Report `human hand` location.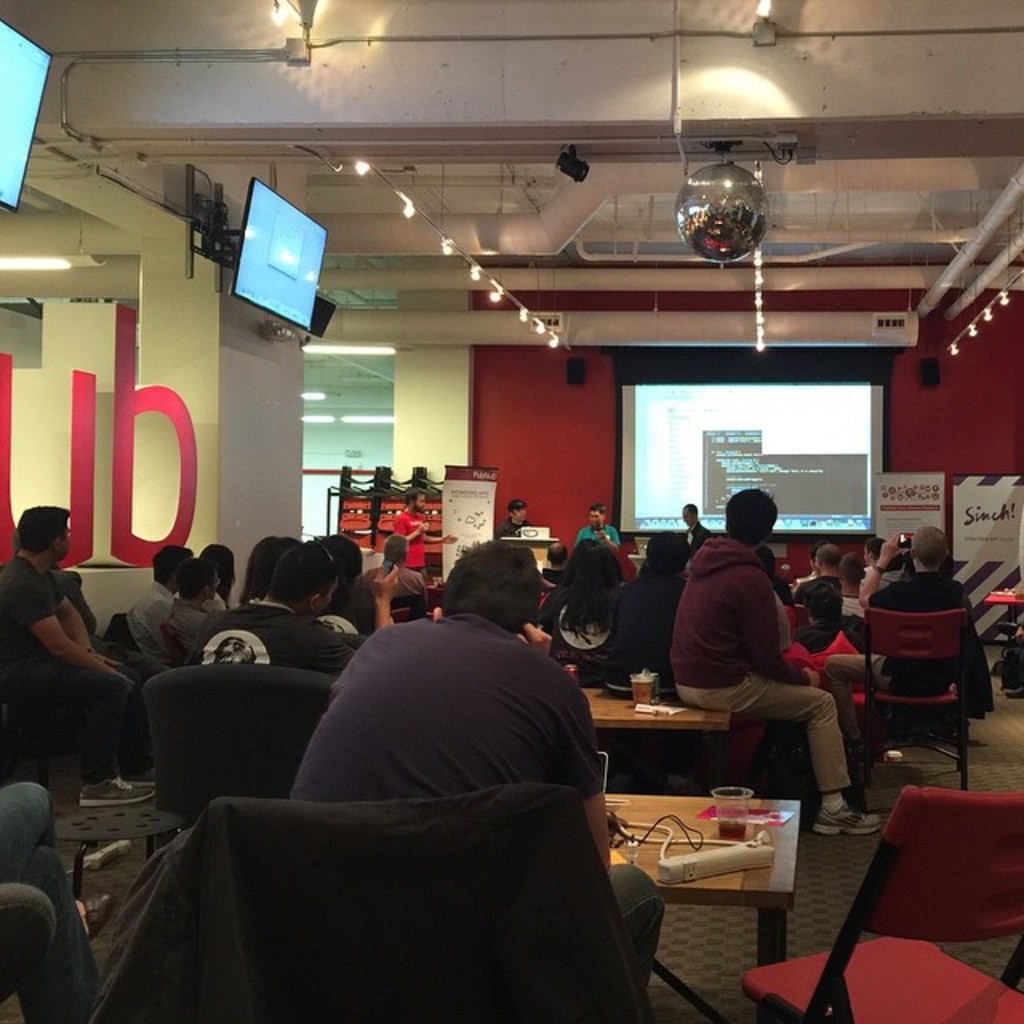
Report: detection(880, 531, 901, 568).
